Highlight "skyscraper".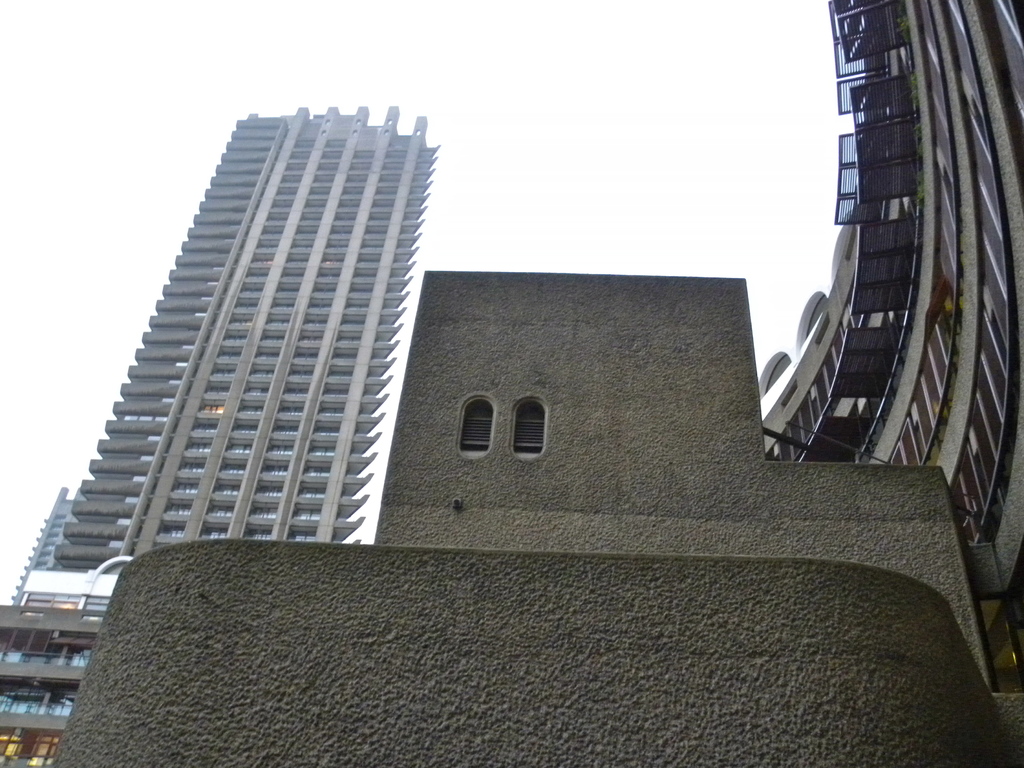
Highlighted region: region(0, 93, 417, 767).
